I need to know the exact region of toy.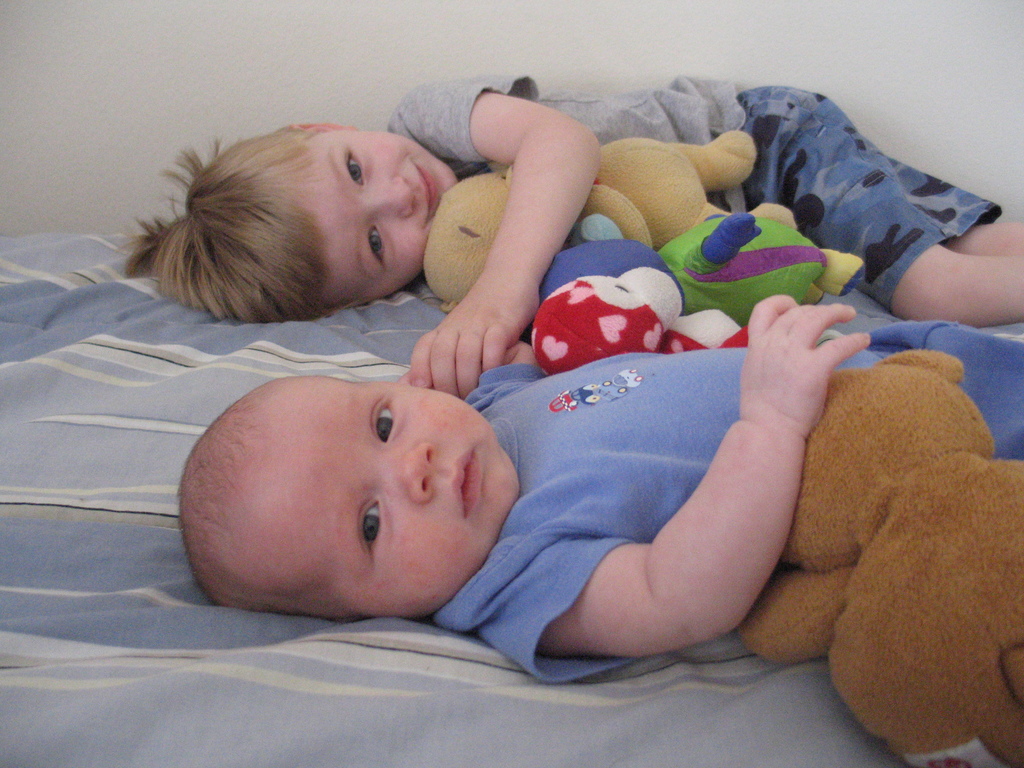
Region: bbox=[540, 211, 863, 323].
